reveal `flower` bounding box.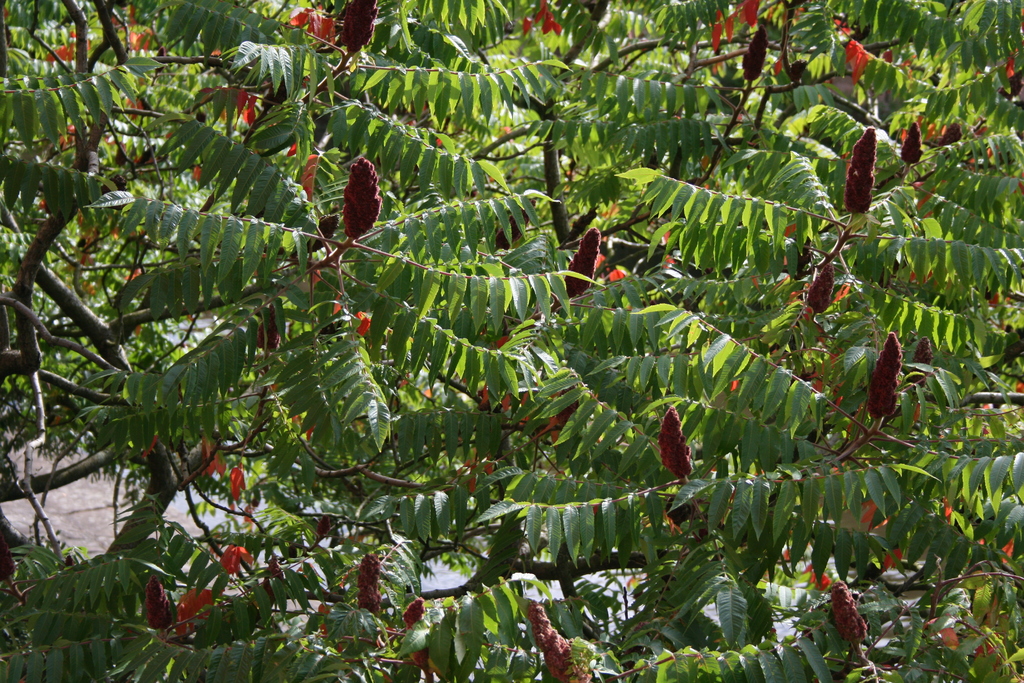
Revealed: rect(648, 406, 698, 480).
